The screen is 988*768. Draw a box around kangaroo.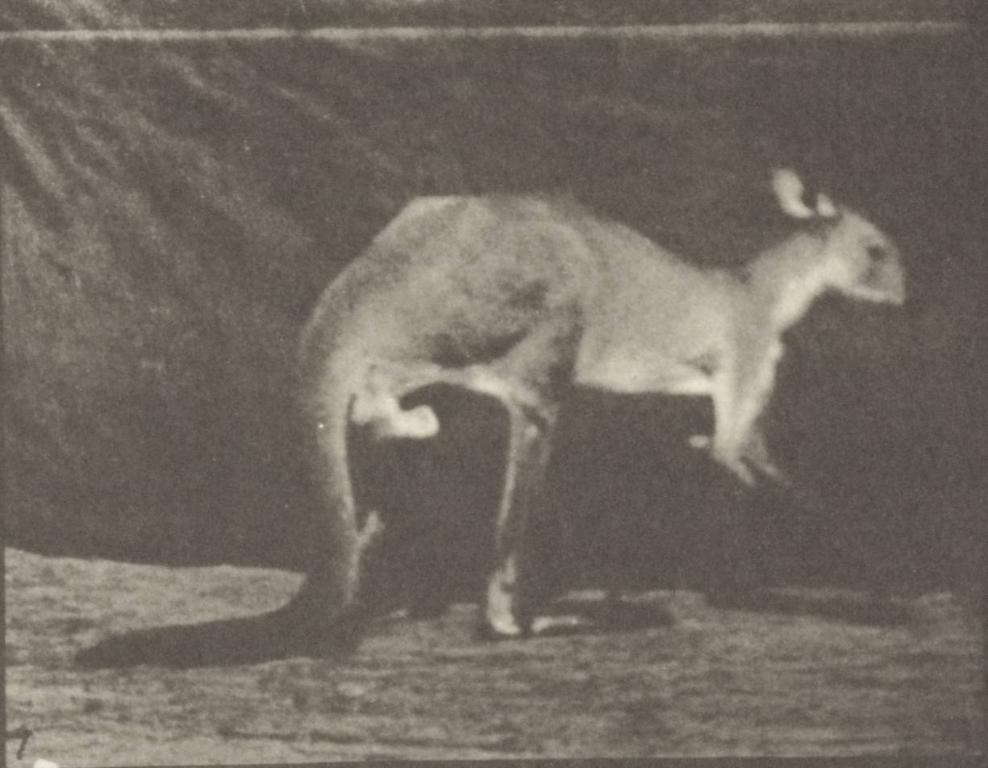
<region>67, 165, 909, 664</region>.
